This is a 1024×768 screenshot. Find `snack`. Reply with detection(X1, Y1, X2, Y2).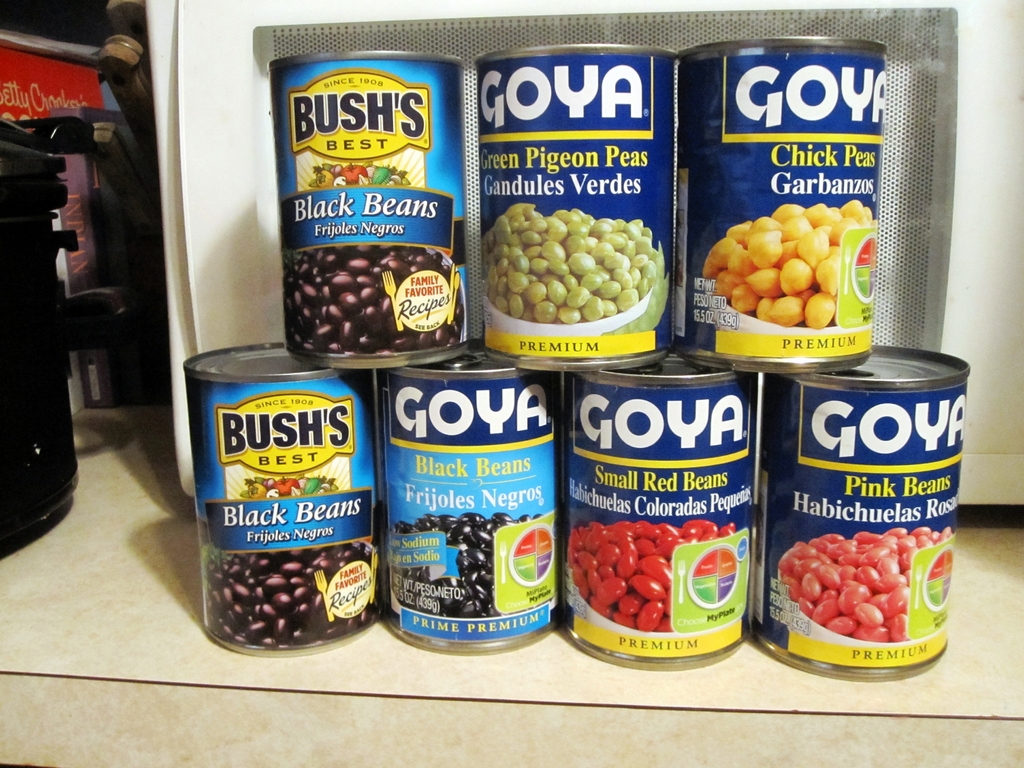
detection(486, 204, 675, 330).
